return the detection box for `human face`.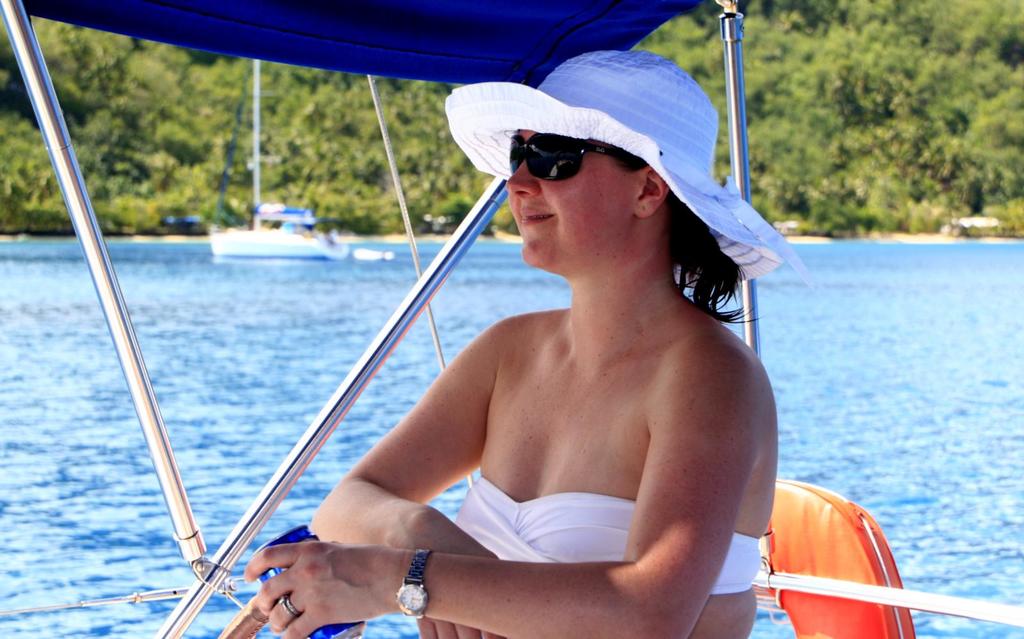
504,129,636,273.
